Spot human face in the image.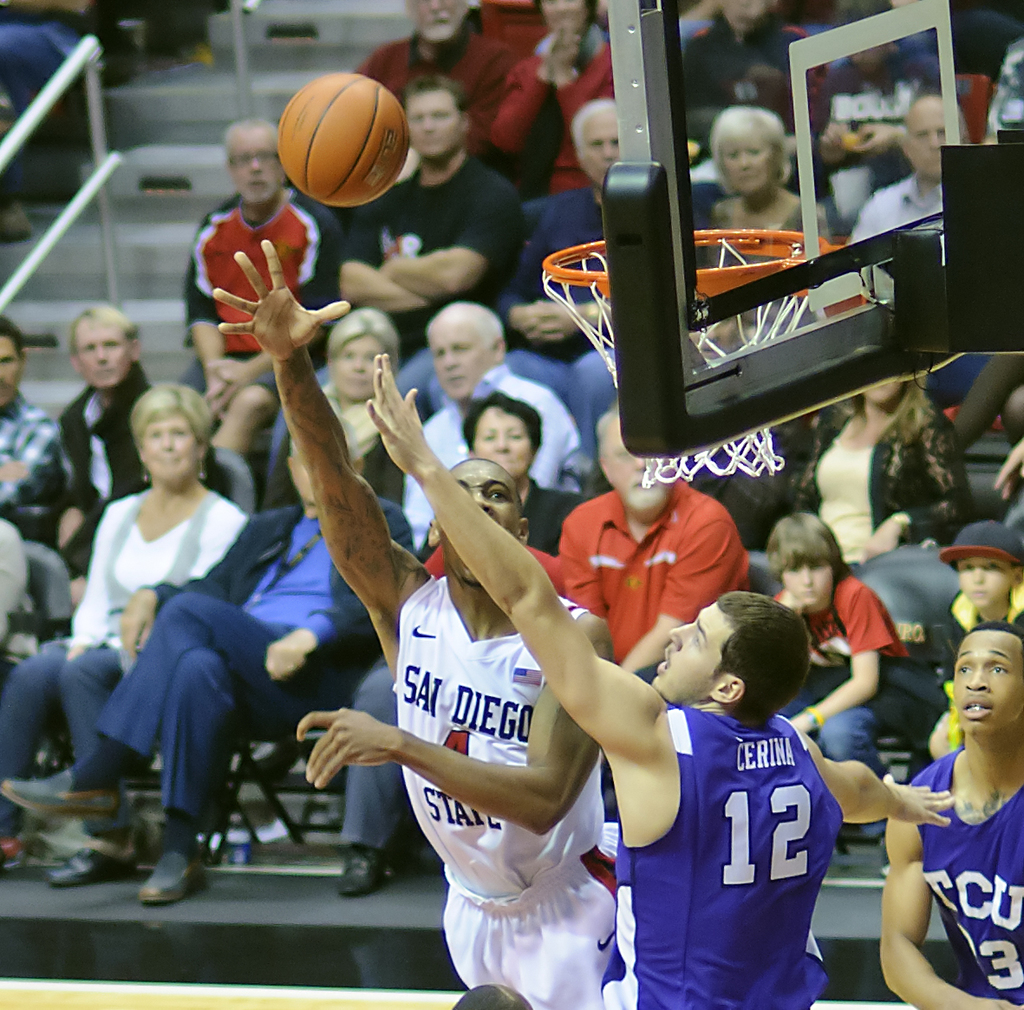
human face found at 477 410 531 470.
